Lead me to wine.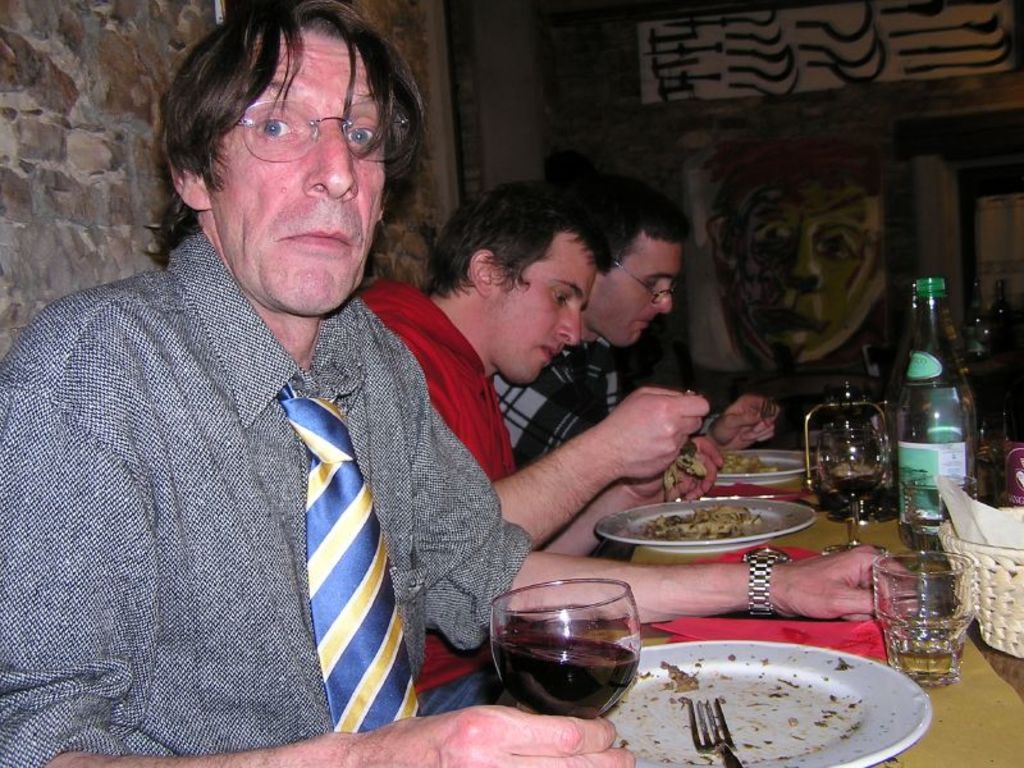
Lead to left=888, top=637, right=954, bottom=696.
